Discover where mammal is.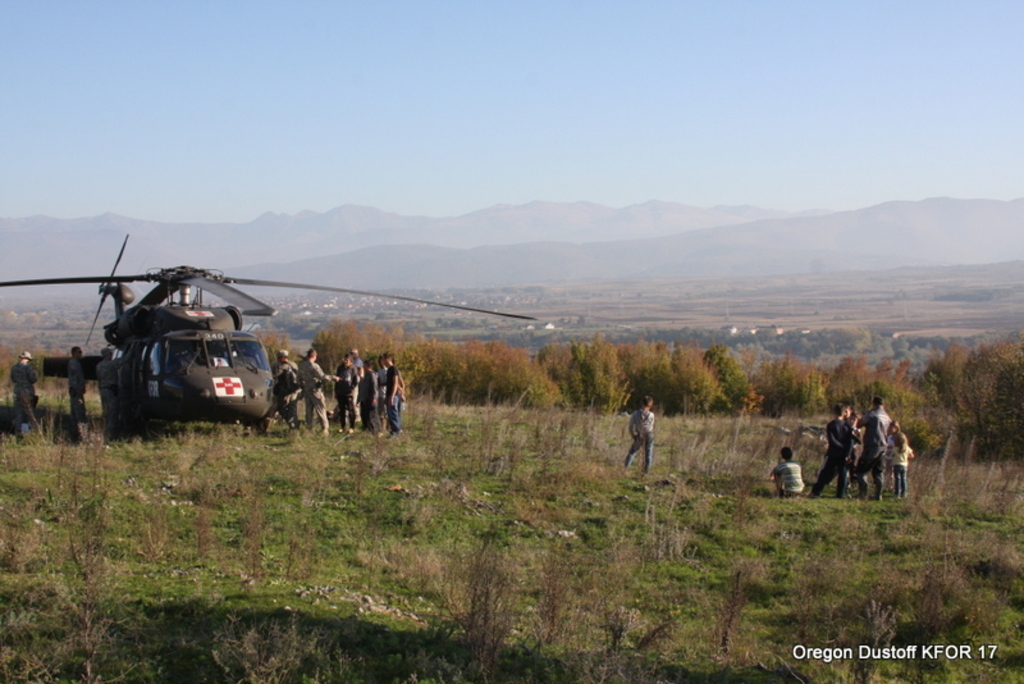
Discovered at Rect(858, 396, 890, 498).
